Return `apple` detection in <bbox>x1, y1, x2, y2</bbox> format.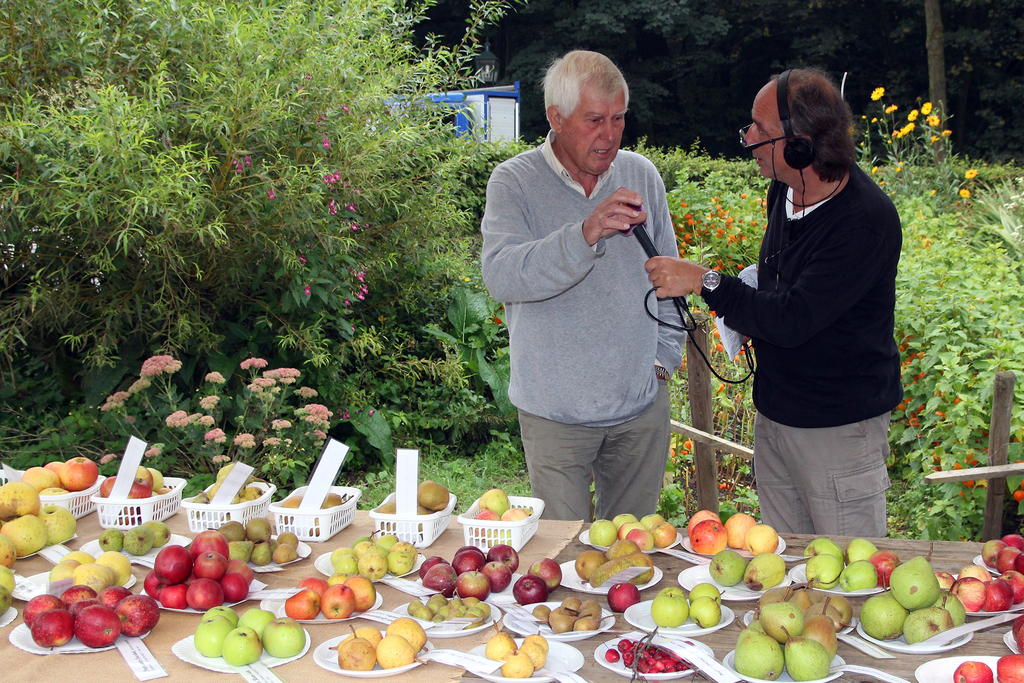
<bbox>1011, 611, 1023, 642</bbox>.
